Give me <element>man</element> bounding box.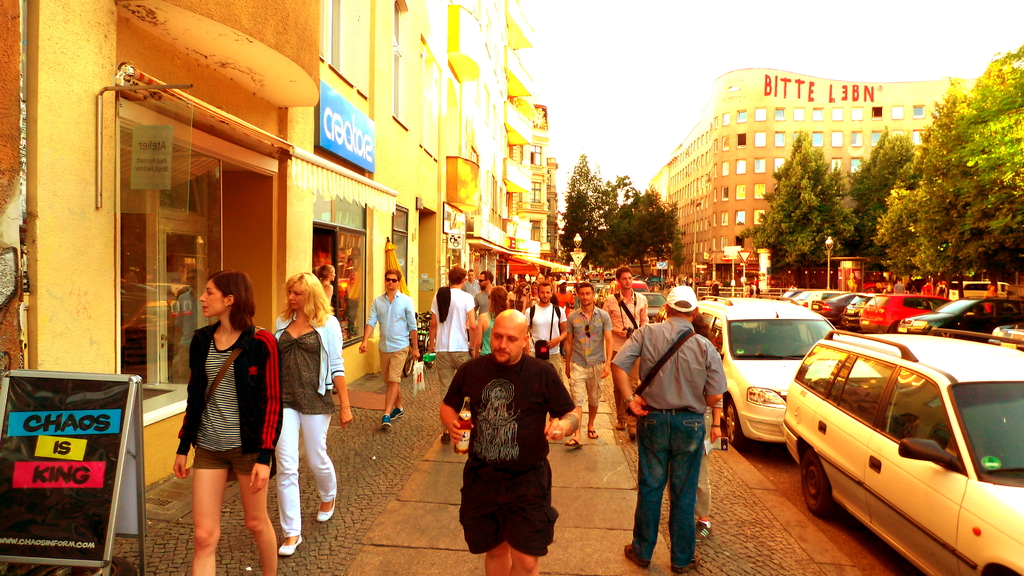
[524,283,567,419].
